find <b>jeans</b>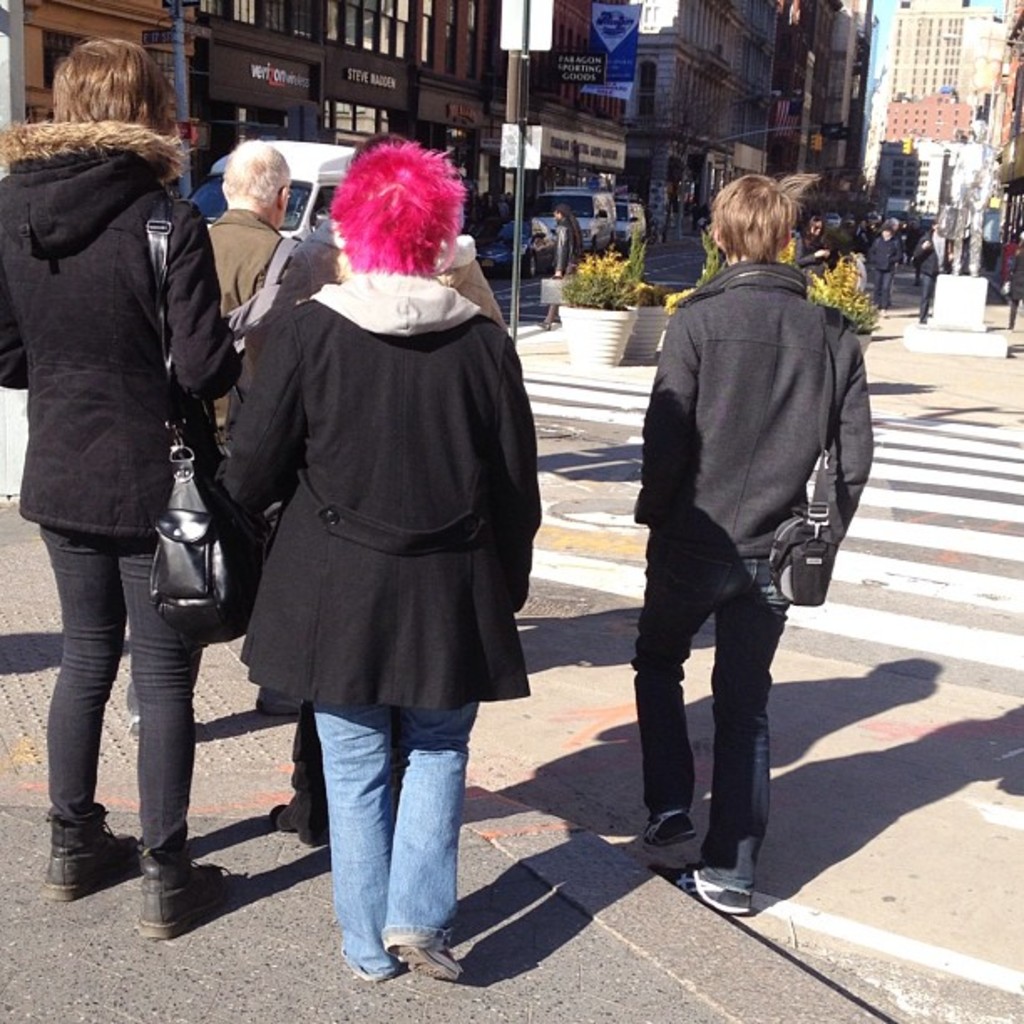
(296, 688, 475, 982)
